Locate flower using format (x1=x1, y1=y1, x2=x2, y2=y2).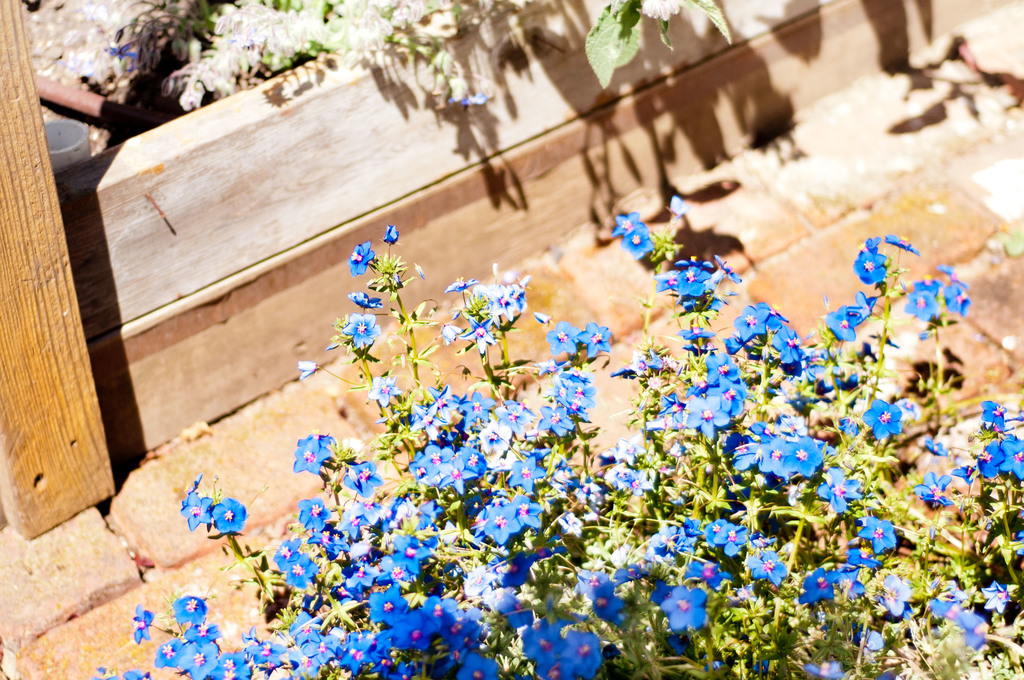
(x1=461, y1=90, x2=488, y2=106).
